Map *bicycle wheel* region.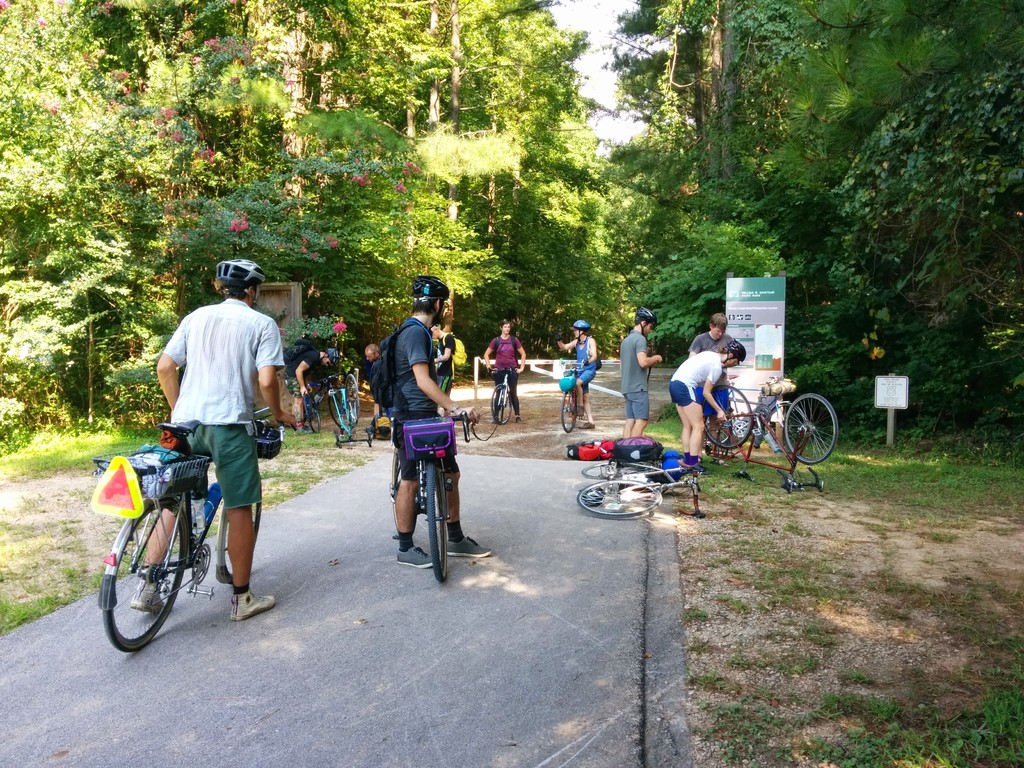
Mapped to {"x1": 340, "y1": 371, "x2": 360, "y2": 422}.
